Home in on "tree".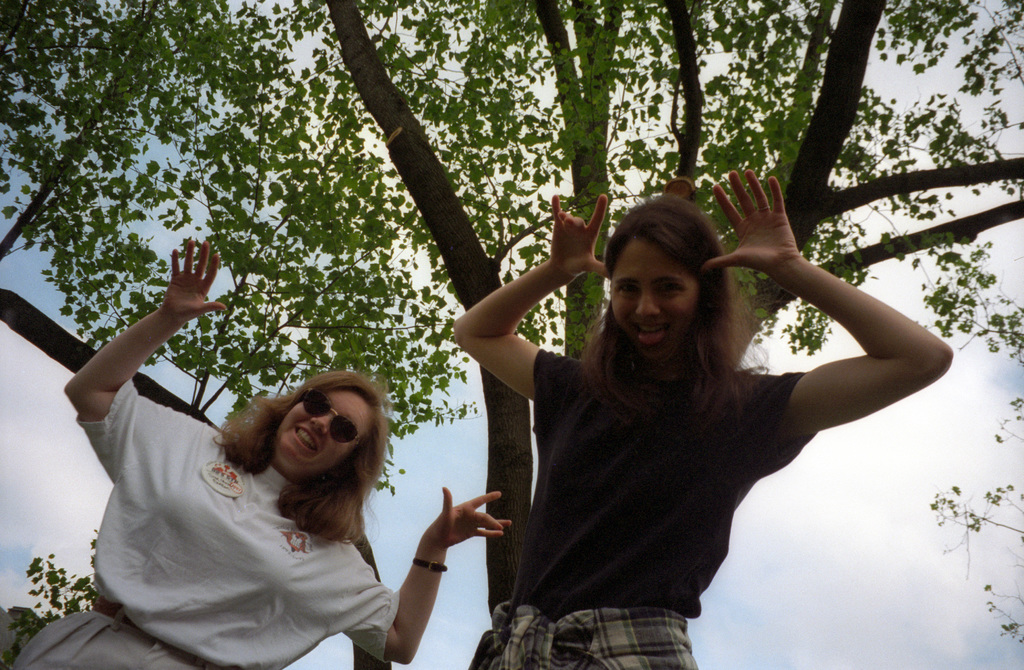
Homed in at [x1=0, y1=21, x2=975, y2=627].
